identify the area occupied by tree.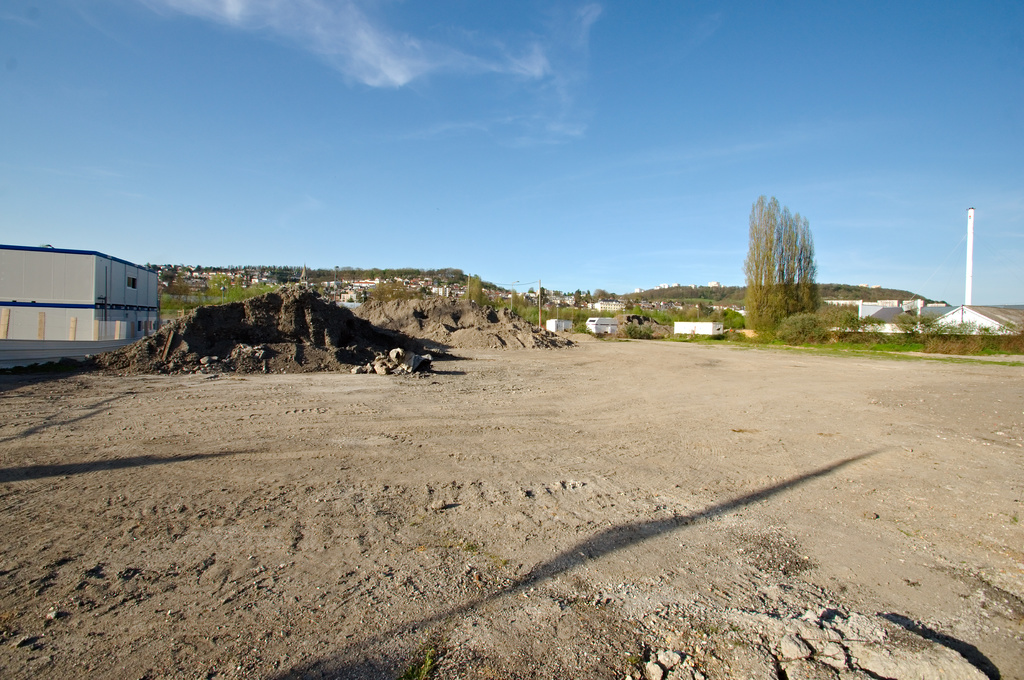
Area: 746/192/831/305.
